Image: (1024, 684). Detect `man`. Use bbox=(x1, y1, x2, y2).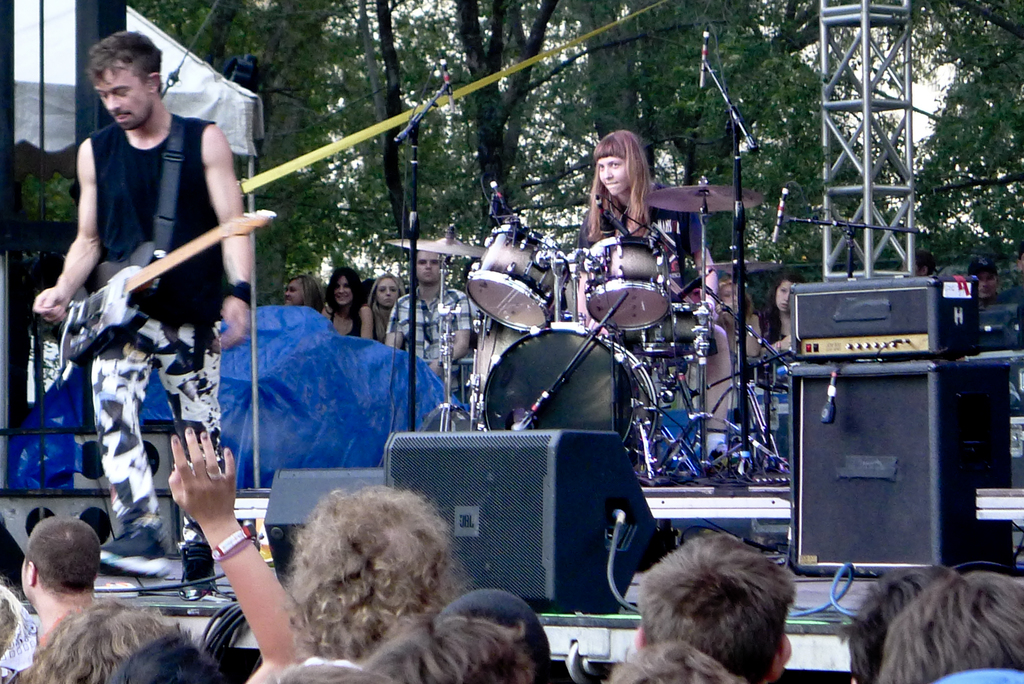
bbox=(635, 531, 796, 683).
